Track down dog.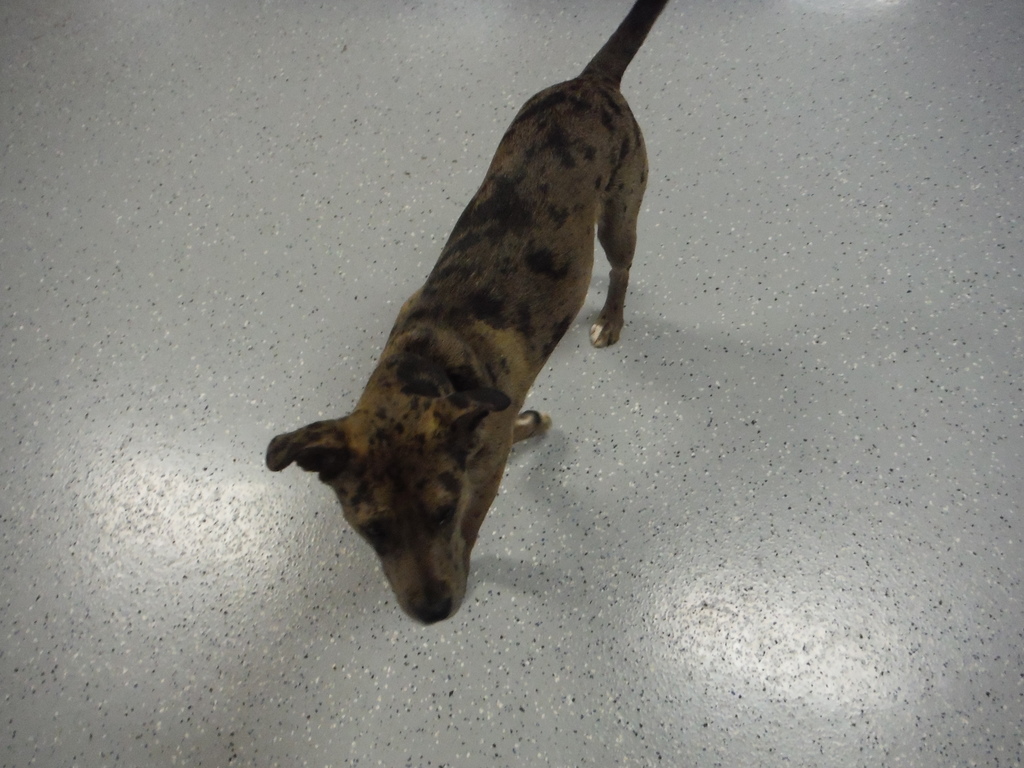
Tracked to region(264, 0, 668, 625).
